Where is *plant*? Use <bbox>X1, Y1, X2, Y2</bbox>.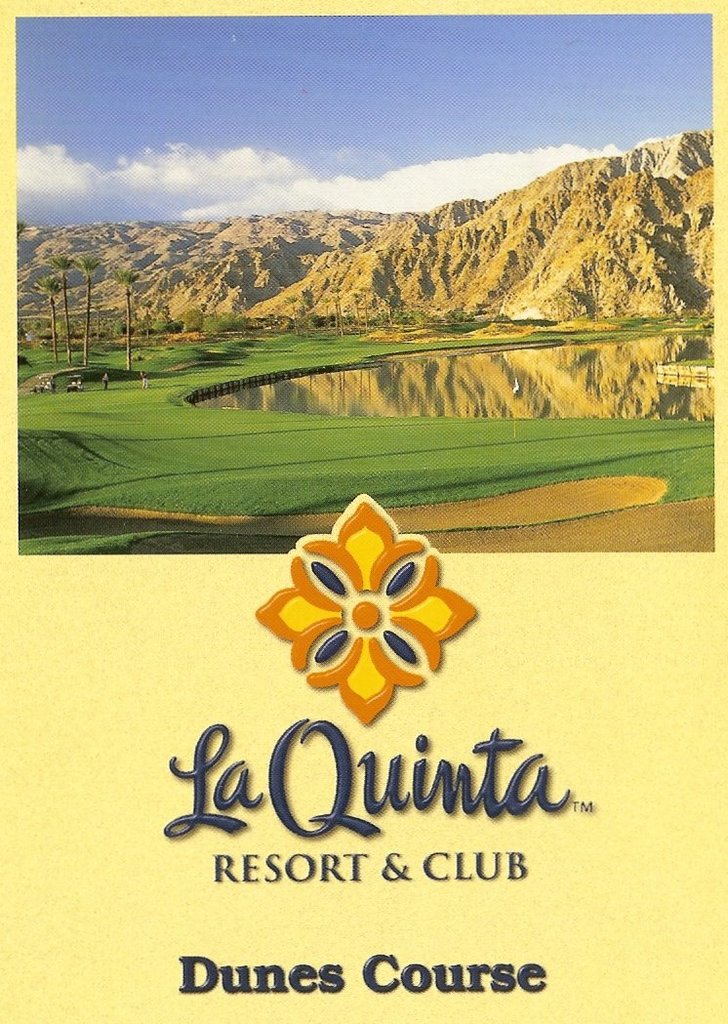
<bbox>15, 297, 693, 551</bbox>.
